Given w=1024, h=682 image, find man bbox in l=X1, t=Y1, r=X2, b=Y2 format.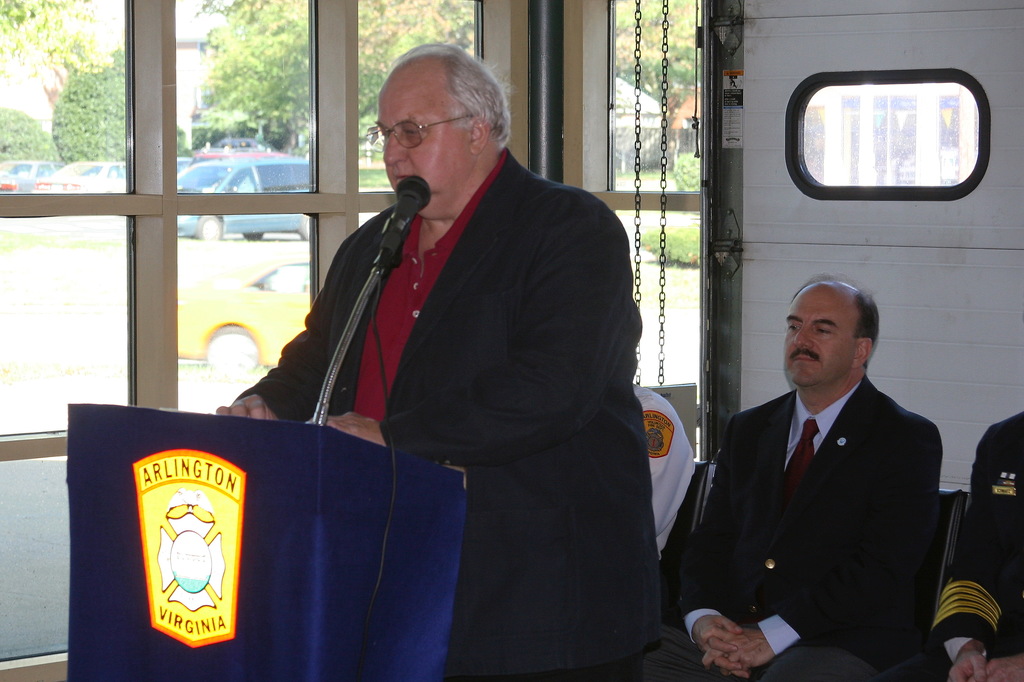
l=690, t=265, r=958, b=674.
